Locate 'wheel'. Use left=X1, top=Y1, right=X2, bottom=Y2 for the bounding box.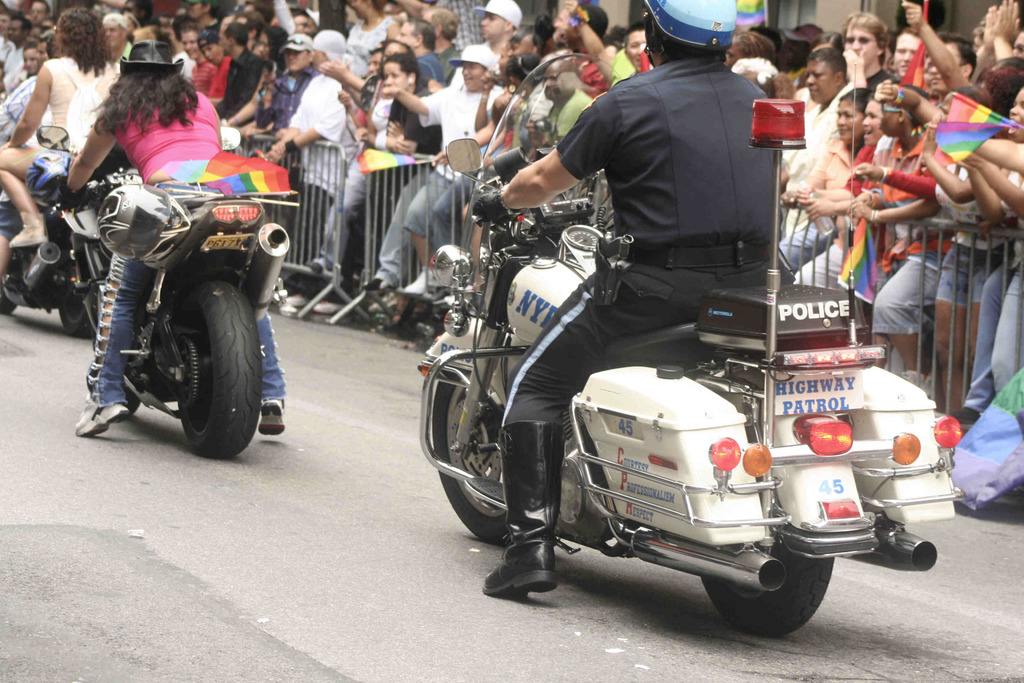
left=141, top=272, right=255, bottom=460.
